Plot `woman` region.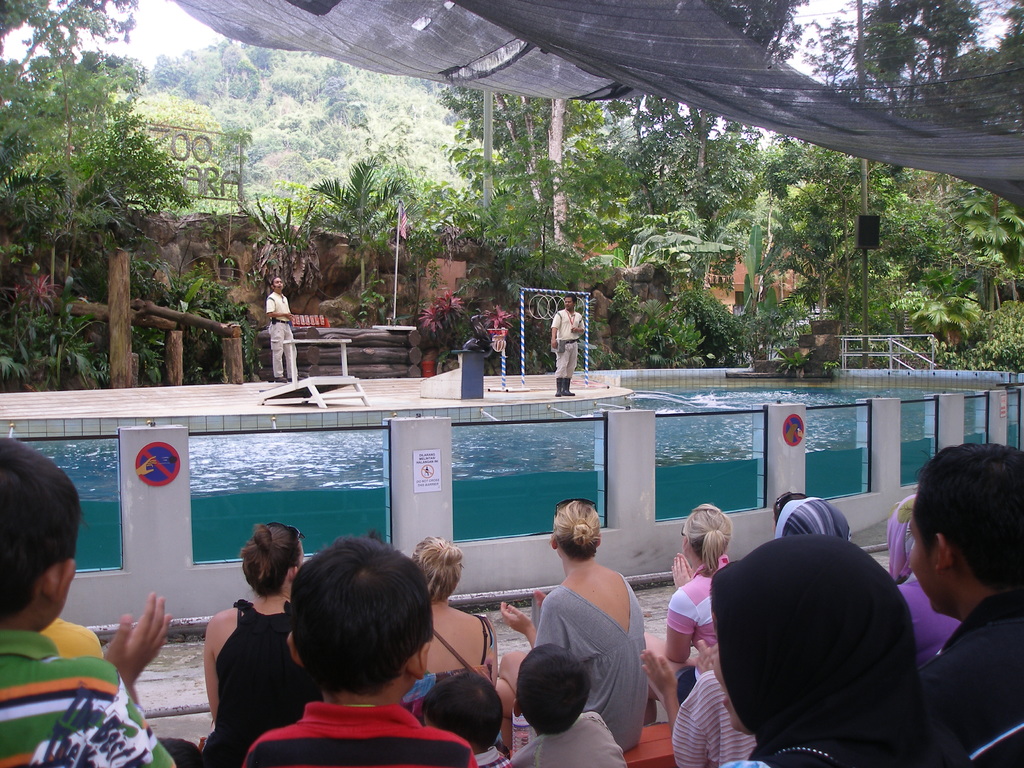
Plotted at {"x1": 403, "y1": 531, "x2": 499, "y2": 721}.
